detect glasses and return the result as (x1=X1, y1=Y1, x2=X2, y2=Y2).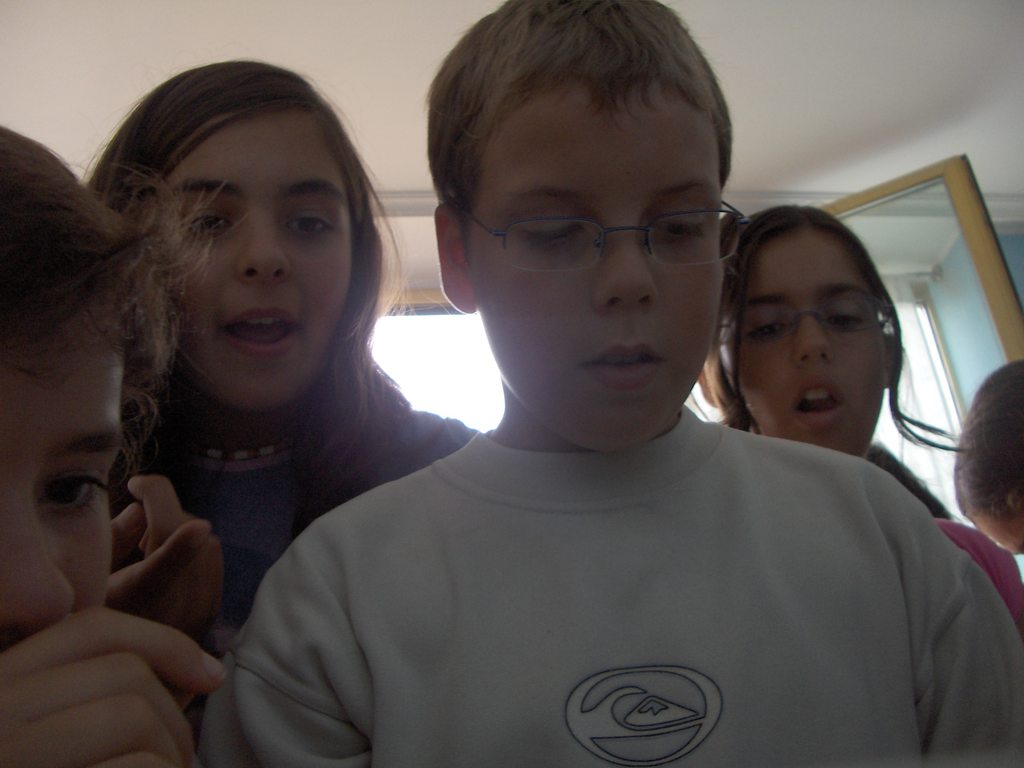
(x1=466, y1=181, x2=748, y2=269).
